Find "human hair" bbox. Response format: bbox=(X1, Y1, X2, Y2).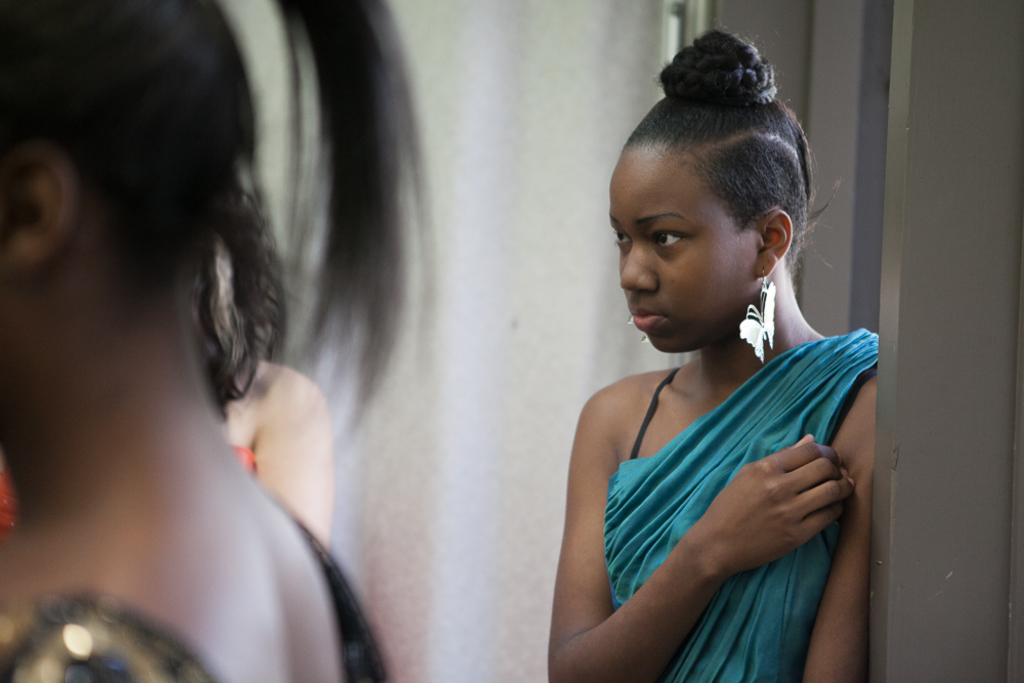
bbox=(0, 0, 439, 460).
